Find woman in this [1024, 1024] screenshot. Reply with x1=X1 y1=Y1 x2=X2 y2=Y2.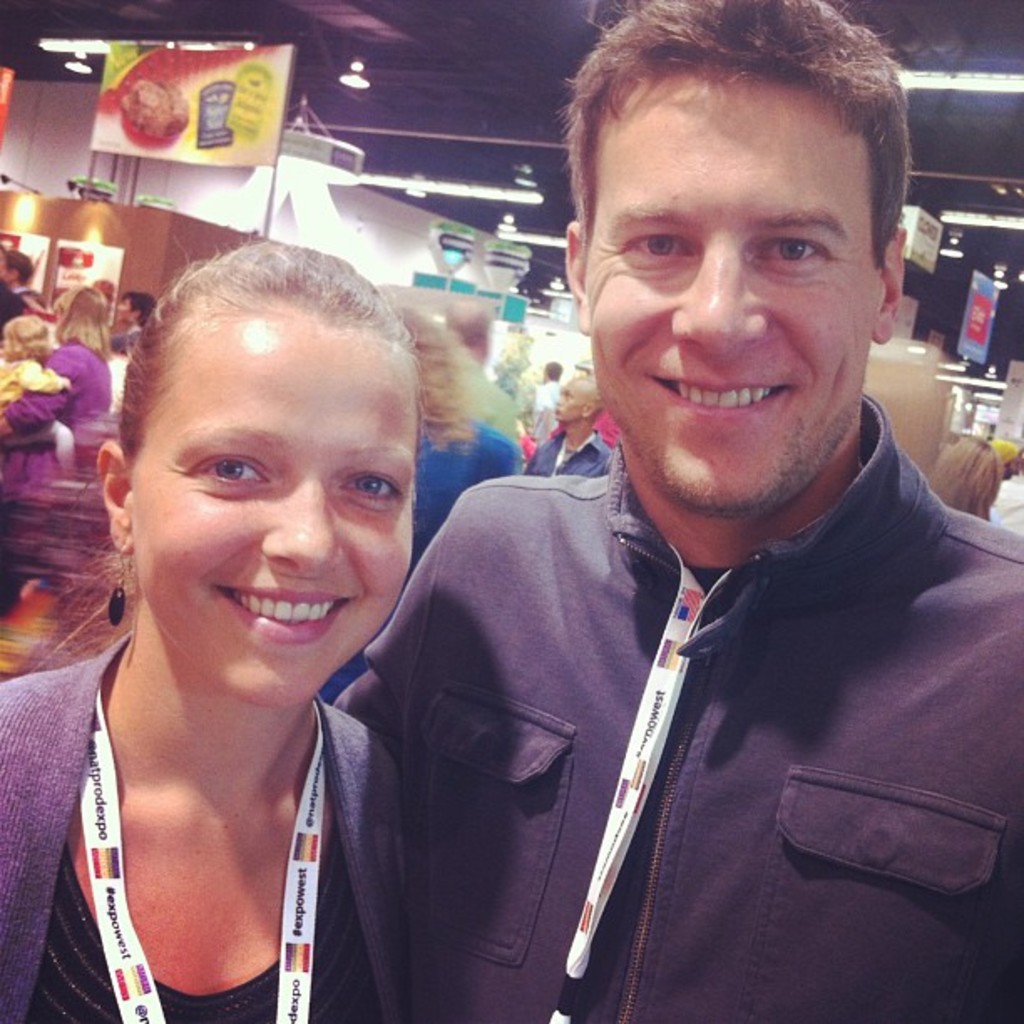
x1=0 y1=283 x2=112 y2=485.
